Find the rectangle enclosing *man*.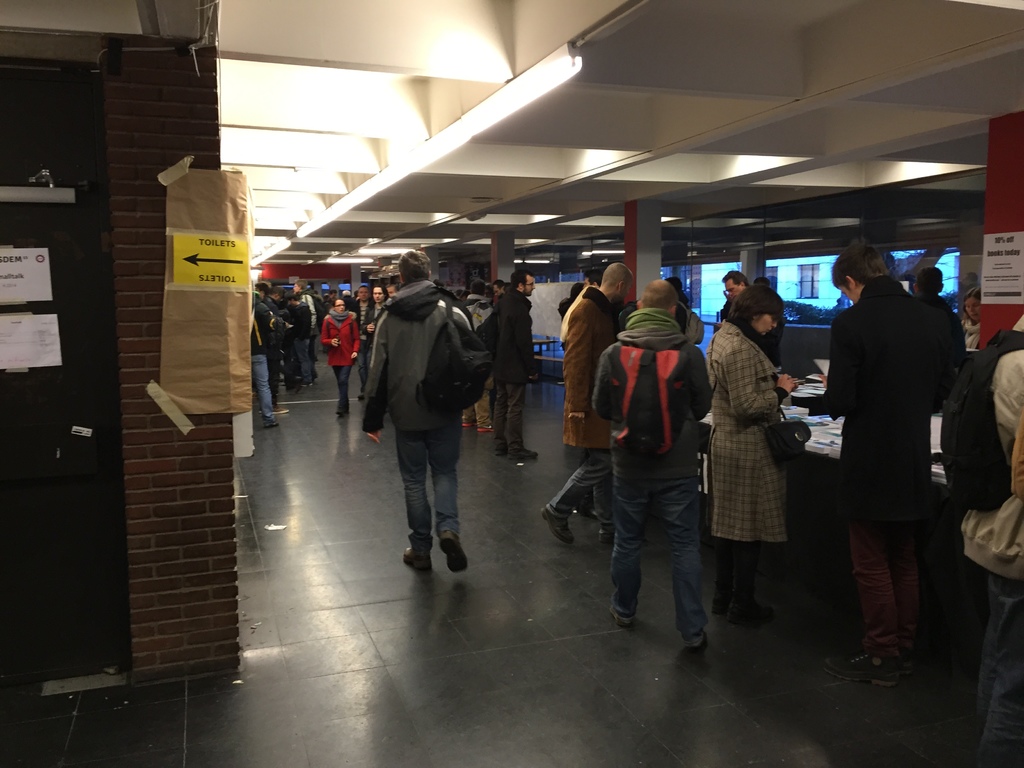
box=[358, 268, 484, 580].
